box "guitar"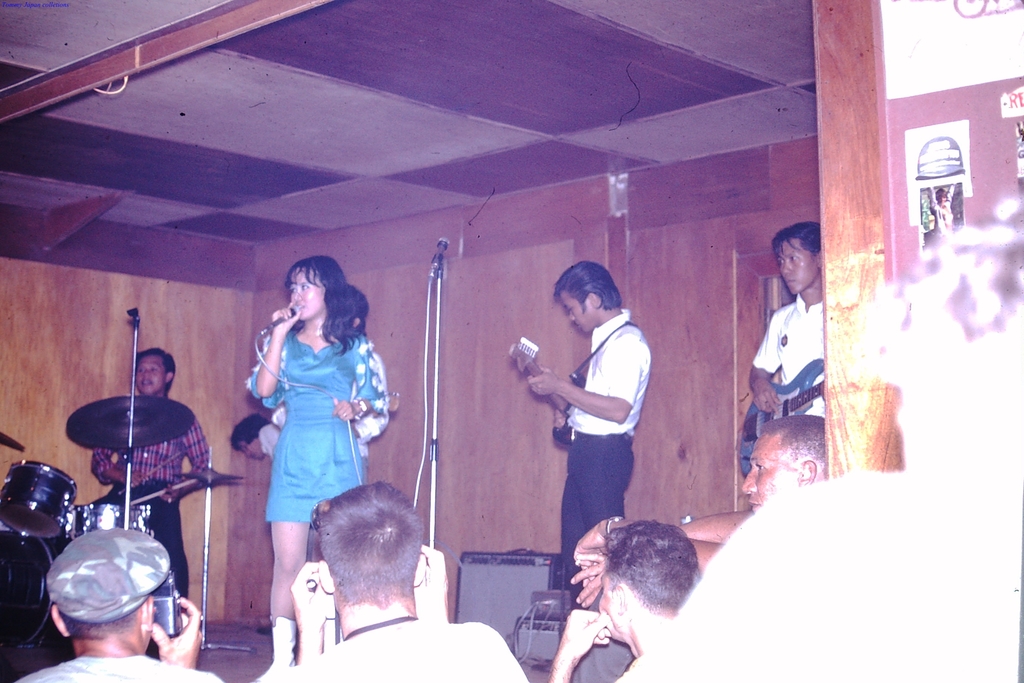
<box>84,463,241,511</box>
